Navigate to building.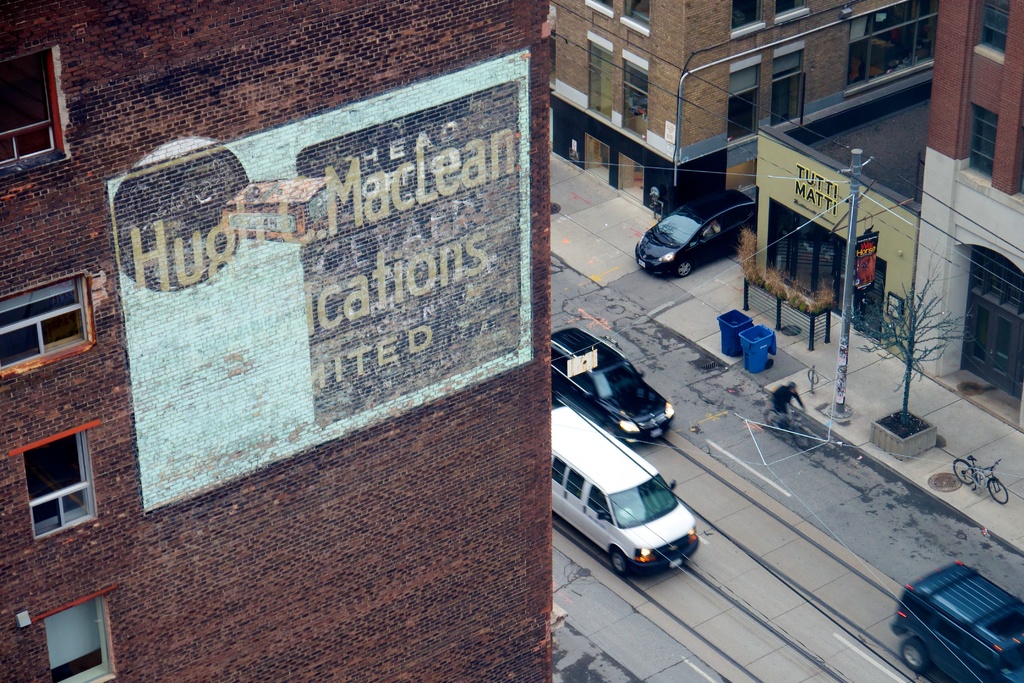
Navigation target: 917, 3, 1023, 362.
